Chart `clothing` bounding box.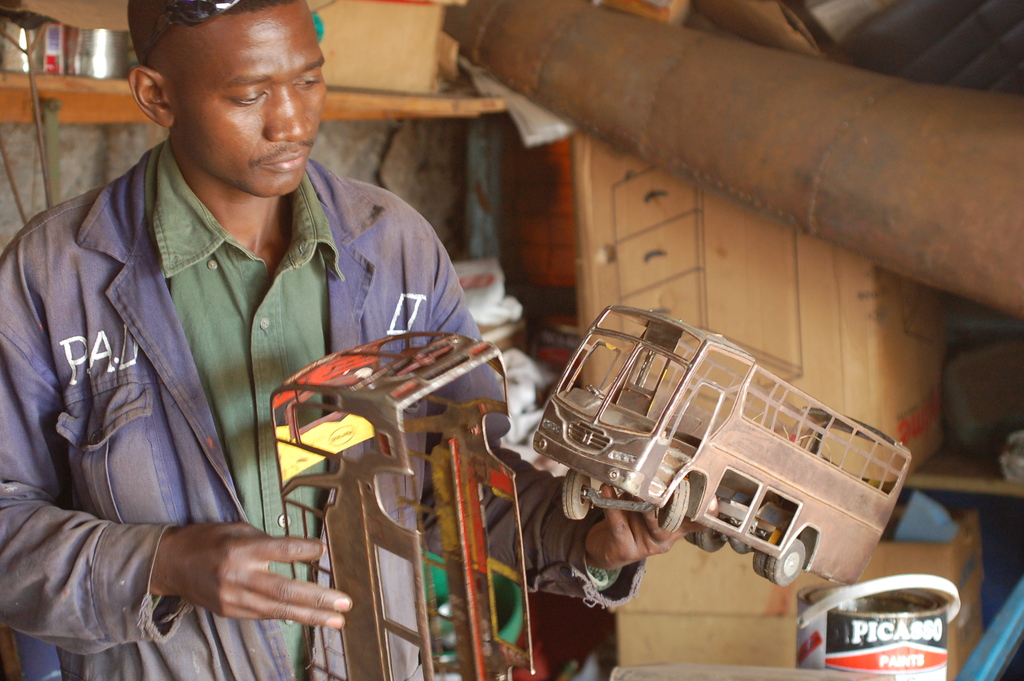
Charted: x1=0, y1=137, x2=646, y2=680.
